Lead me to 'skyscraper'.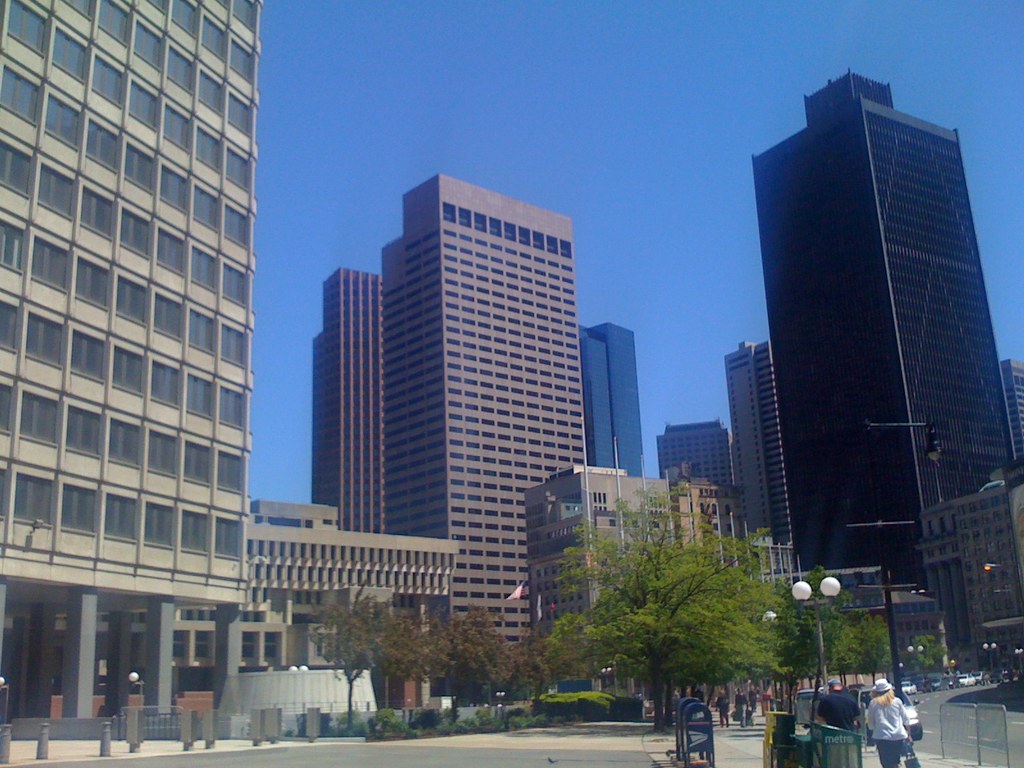
Lead to [left=570, top=318, right=647, bottom=478].
